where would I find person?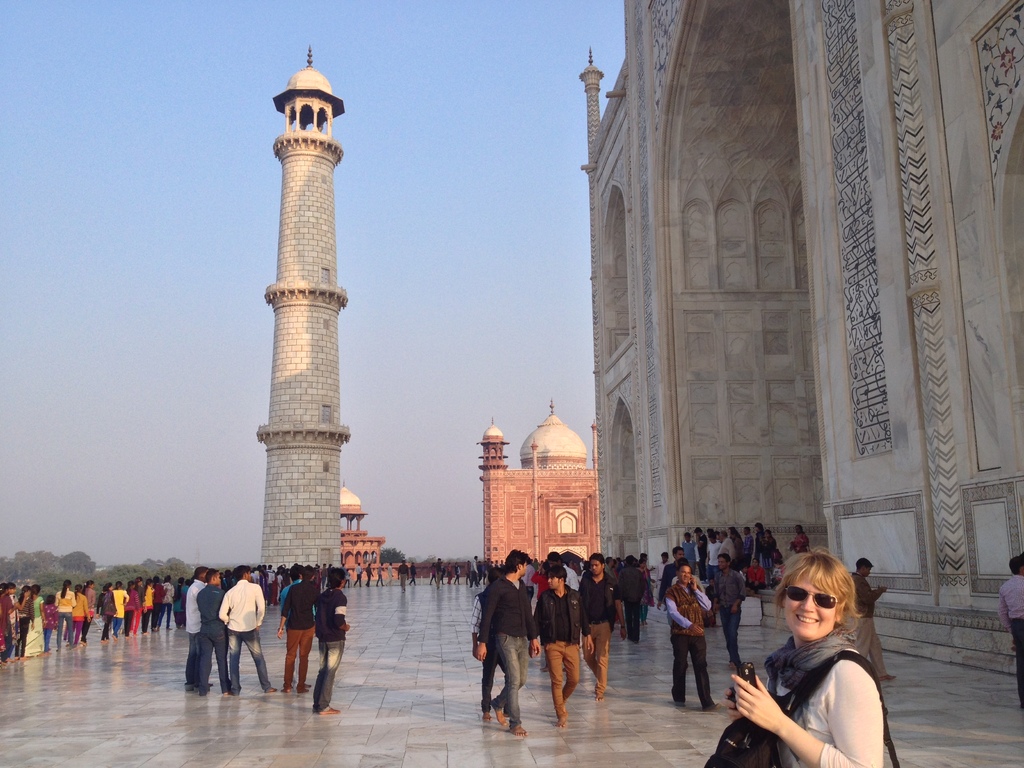
At [left=24, top=579, right=44, bottom=650].
